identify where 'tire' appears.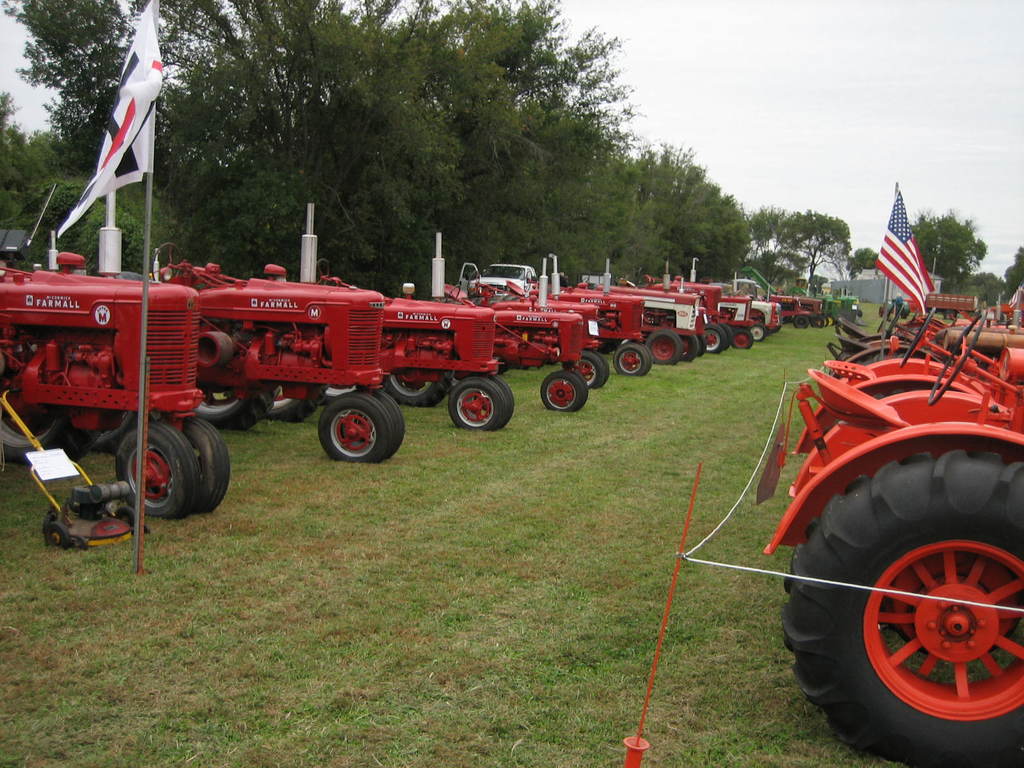
Appears at bbox=[486, 375, 515, 427].
